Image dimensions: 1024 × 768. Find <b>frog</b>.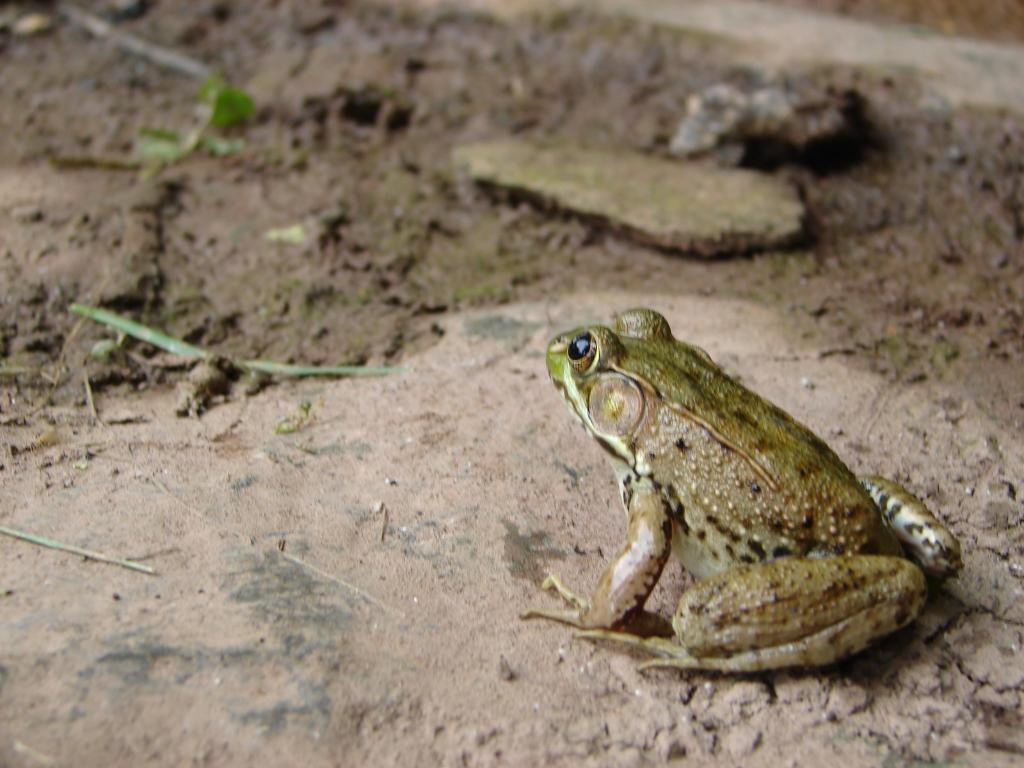
bbox=[515, 305, 961, 678].
